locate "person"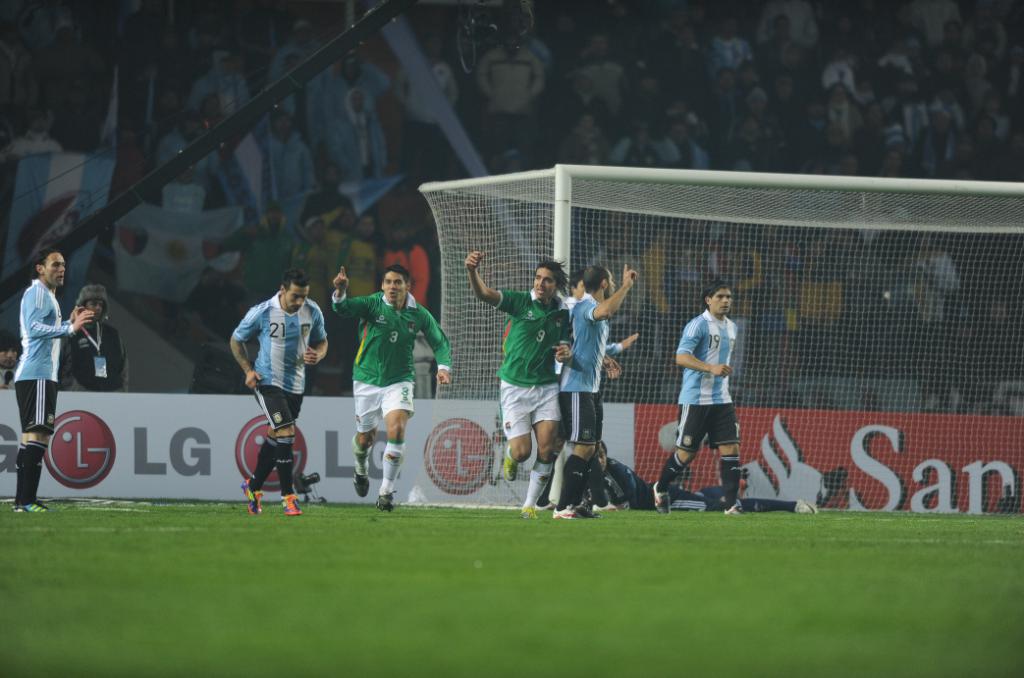
328:273:453:512
